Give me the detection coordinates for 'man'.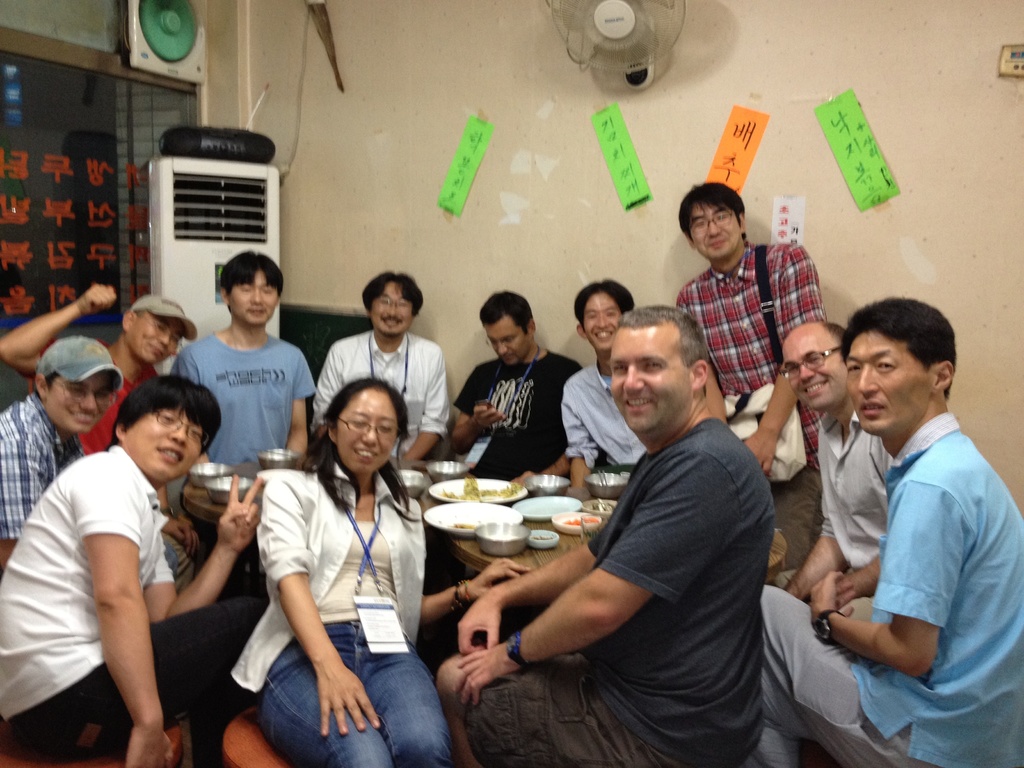
<region>0, 280, 202, 456</region>.
